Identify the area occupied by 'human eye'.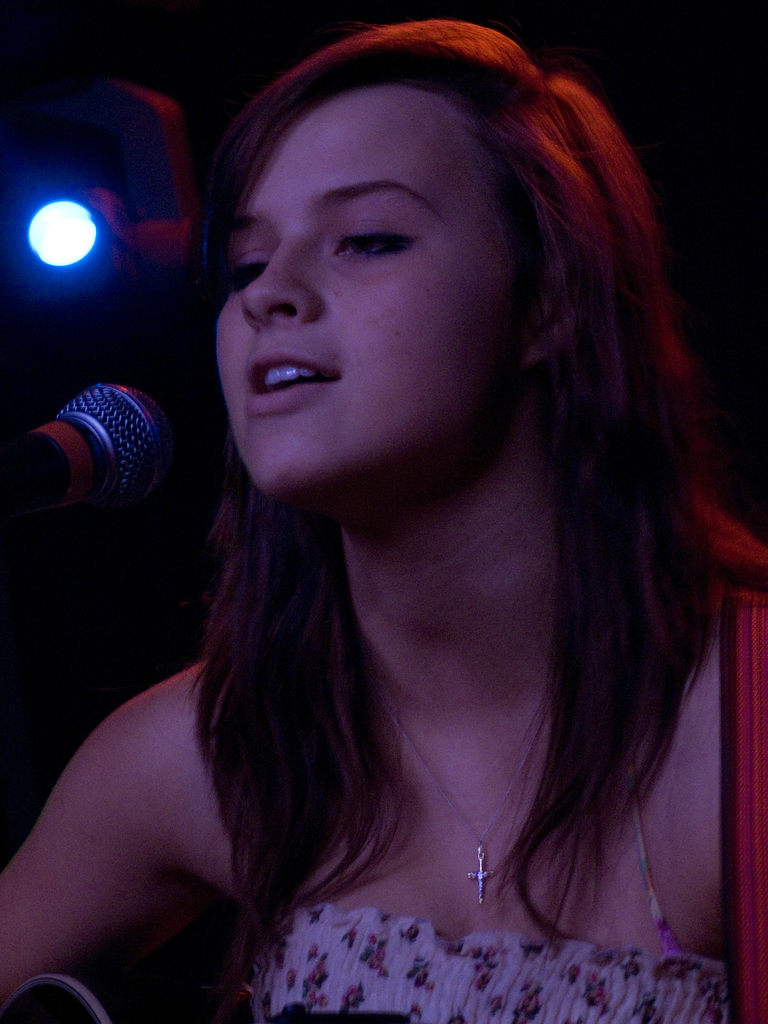
Area: select_region(320, 193, 428, 265).
